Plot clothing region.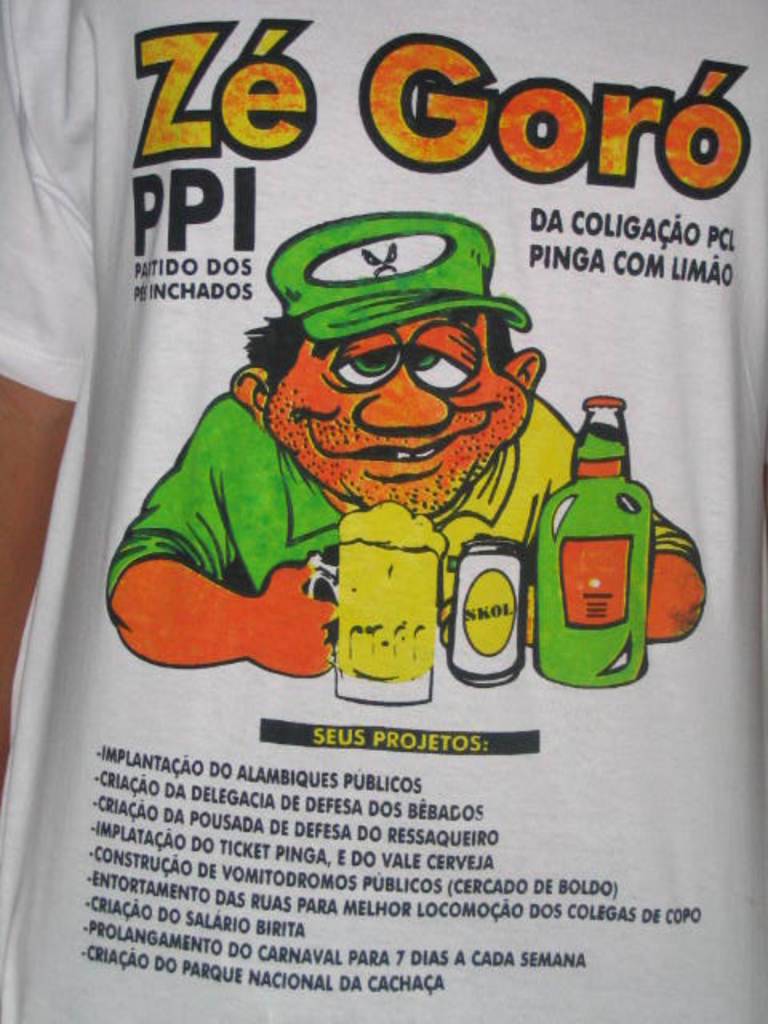
Plotted at Rect(104, 342, 600, 701).
